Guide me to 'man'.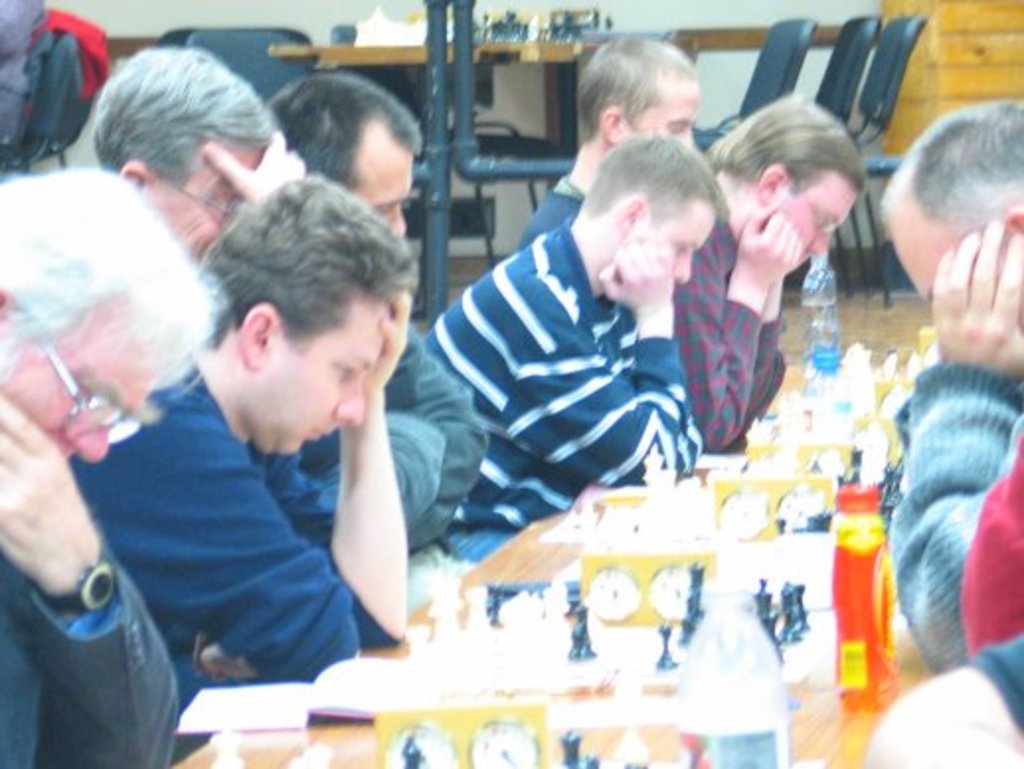
Guidance: (65,174,411,753).
